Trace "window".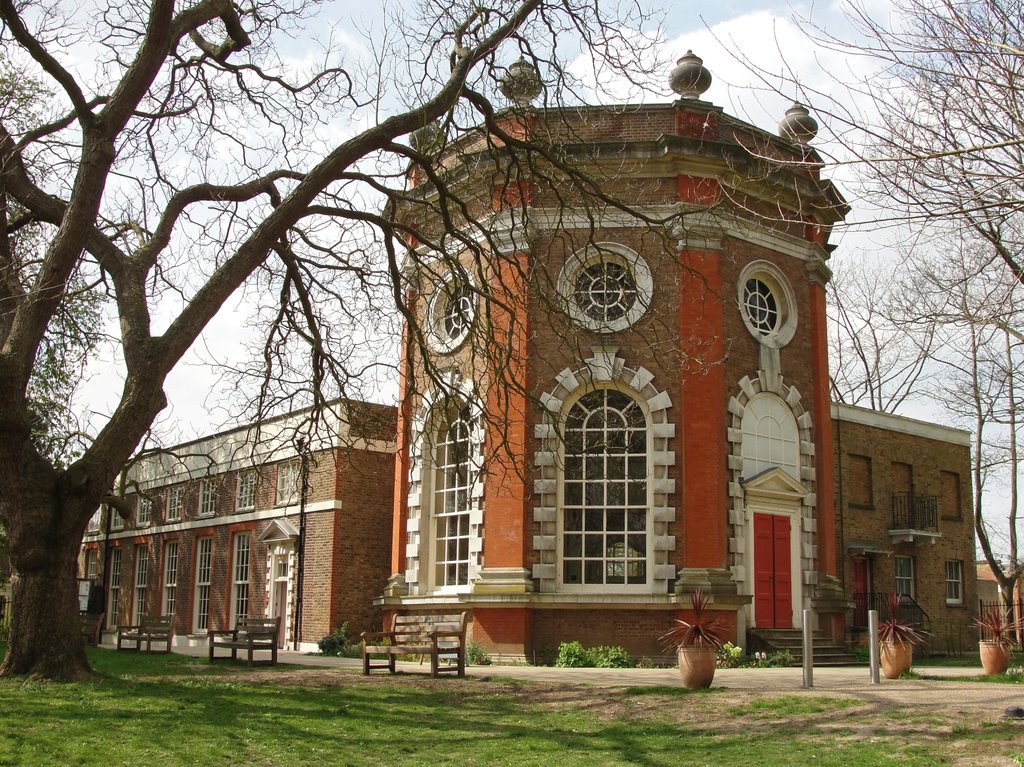
Traced to region(163, 545, 179, 618).
